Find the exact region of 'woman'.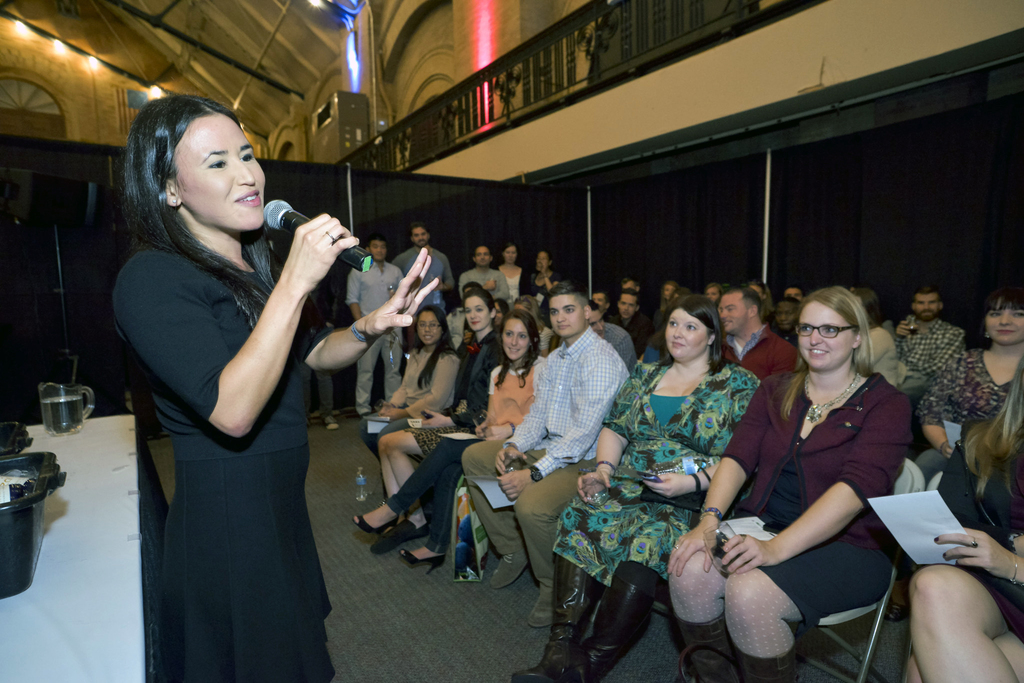
Exact region: <box>529,248,563,298</box>.
